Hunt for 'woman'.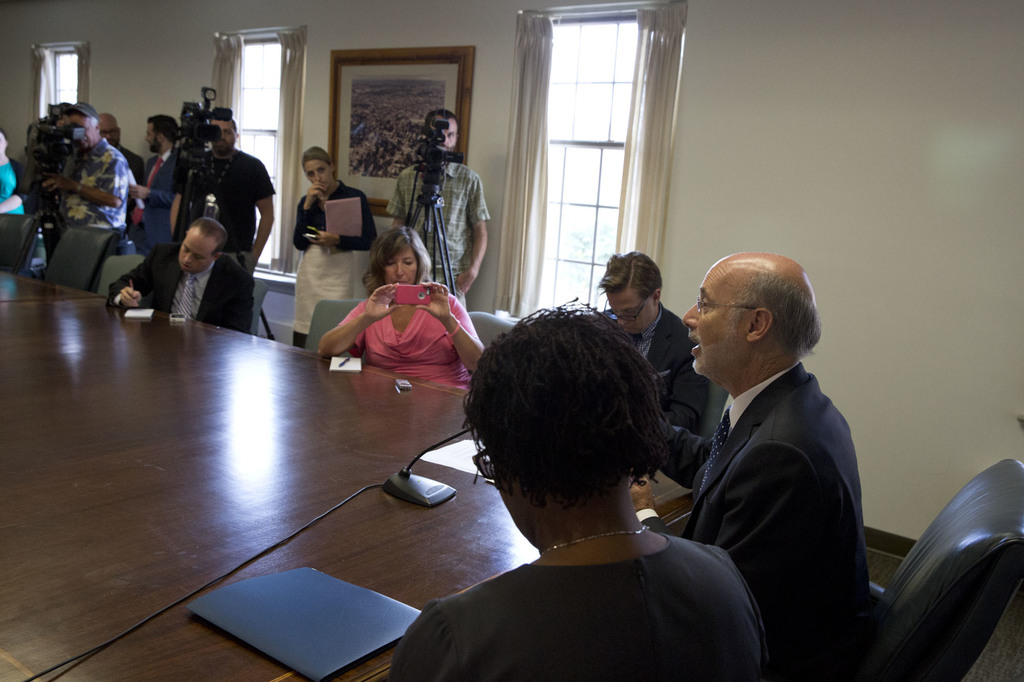
Hunted down at 385:295:775:681.
